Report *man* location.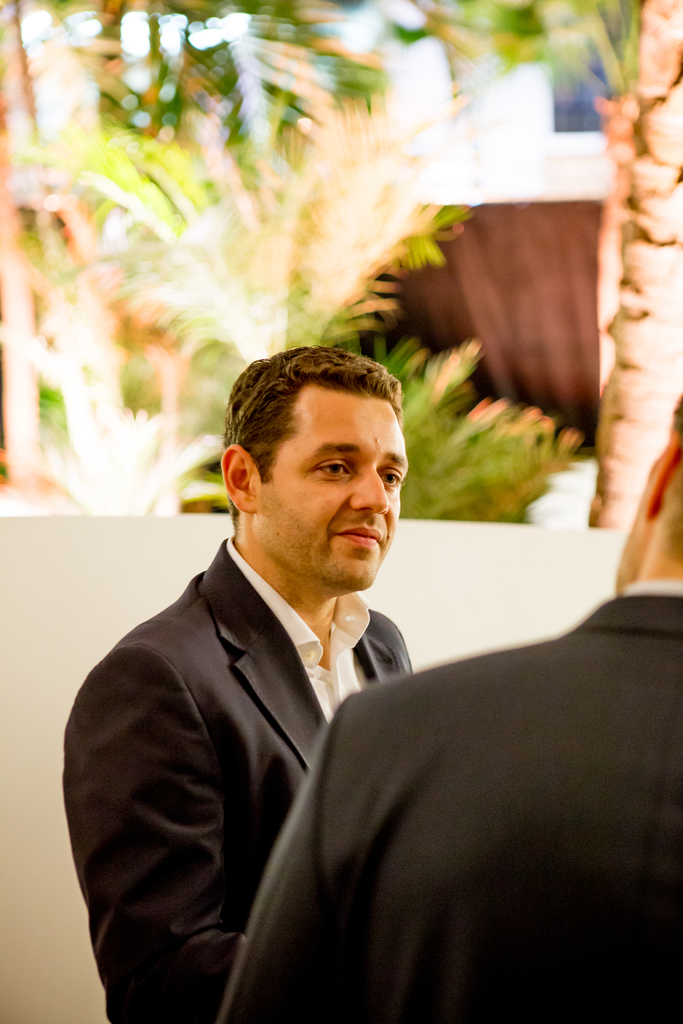
Report: <bbox>222, 378, 682, 1022</bbox>.
